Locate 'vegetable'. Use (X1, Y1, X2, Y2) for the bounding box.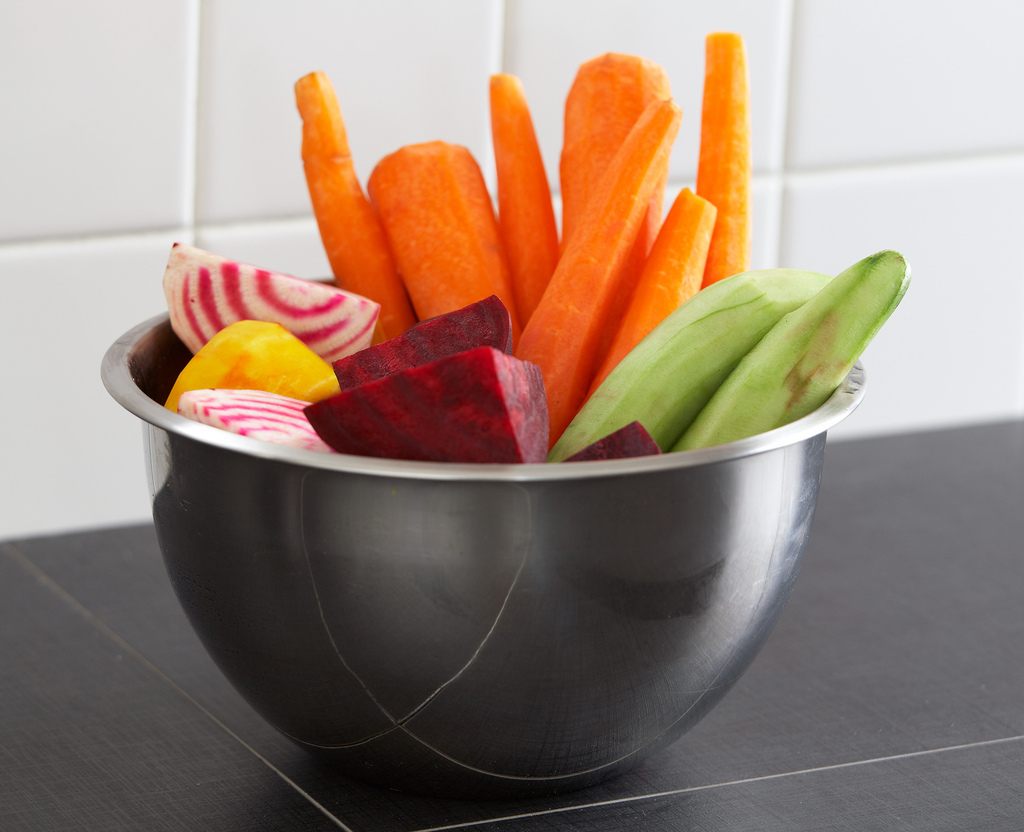
(566, 238, 907, 465).
